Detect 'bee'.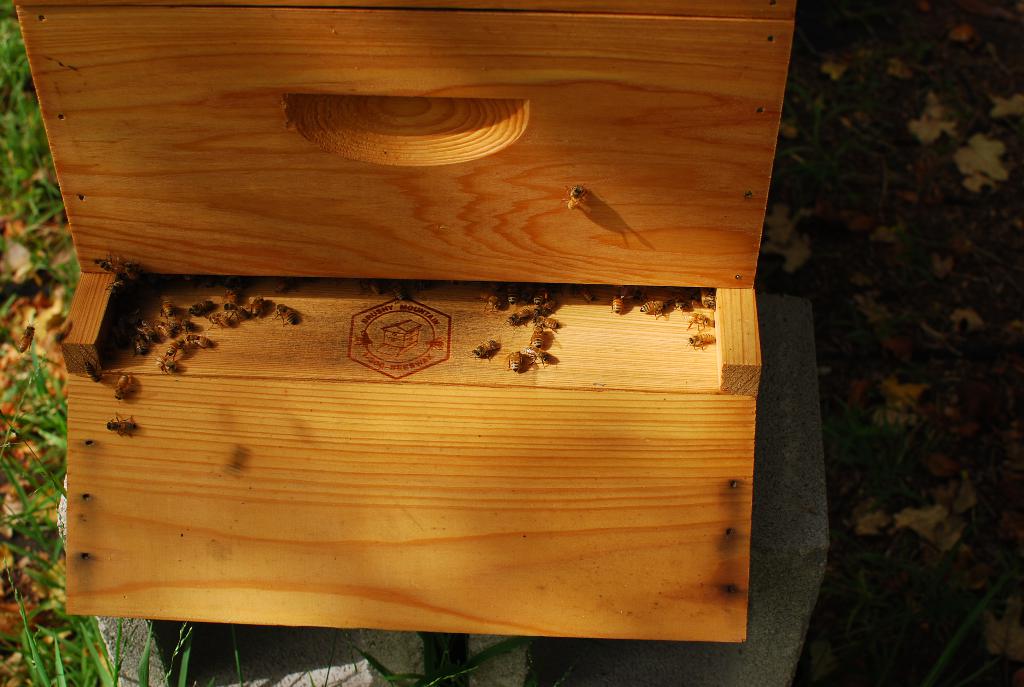
Detected at box(203, 274, 216, 294).
